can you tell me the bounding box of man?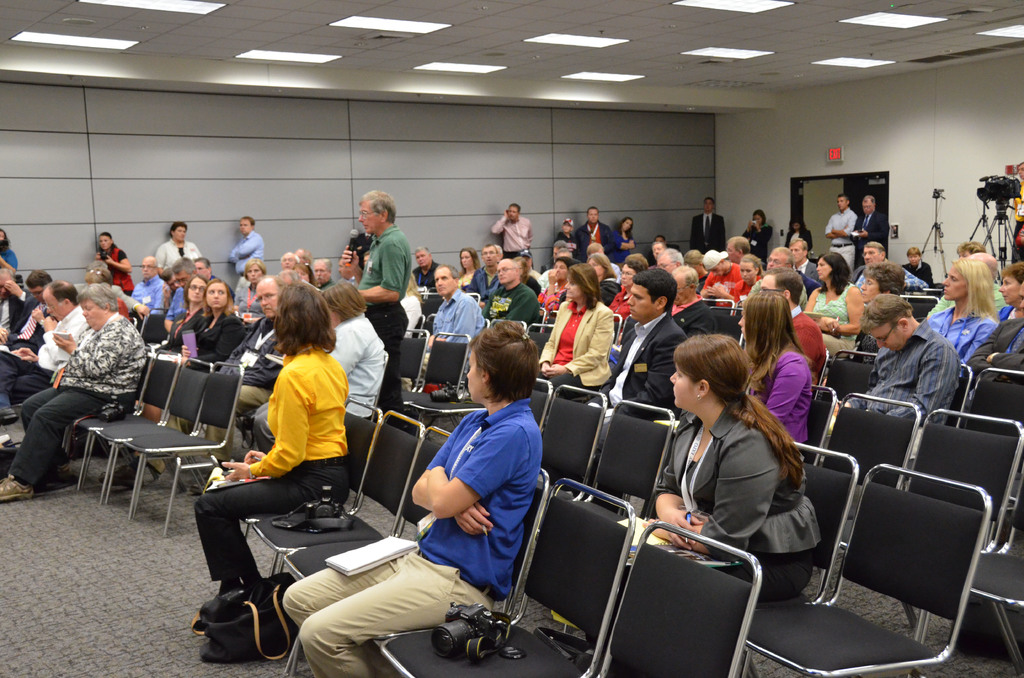
856 242 929 292.
